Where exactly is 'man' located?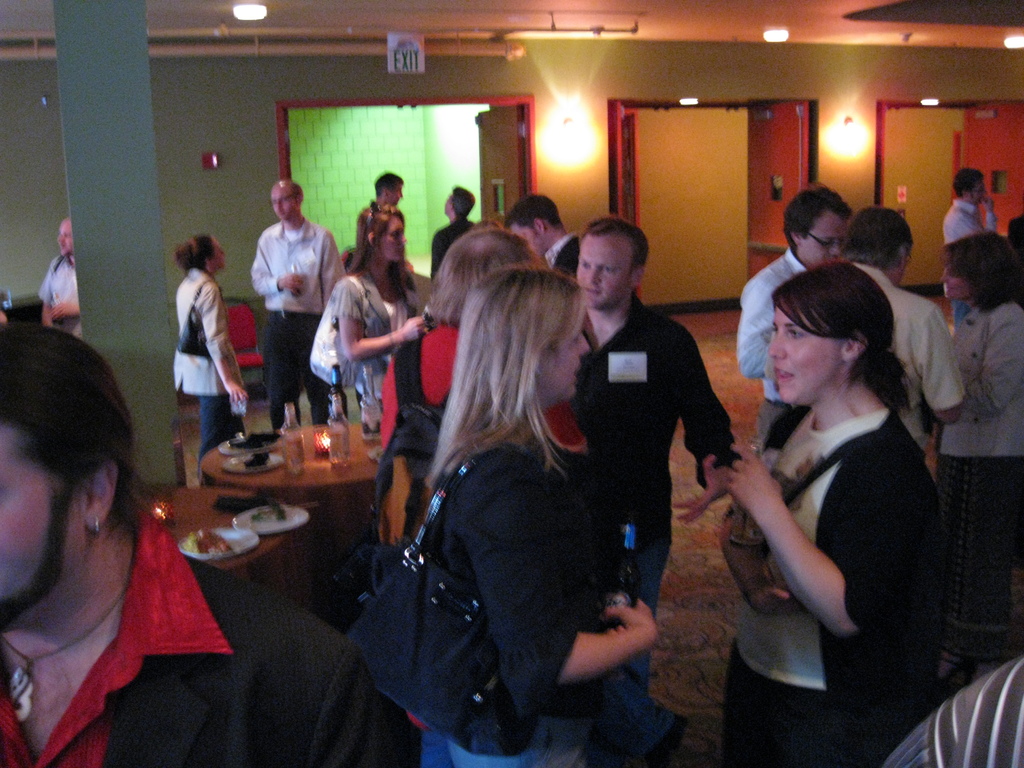
Its bounding box is [x1=846, y1=209, x2=964, y2=452].
